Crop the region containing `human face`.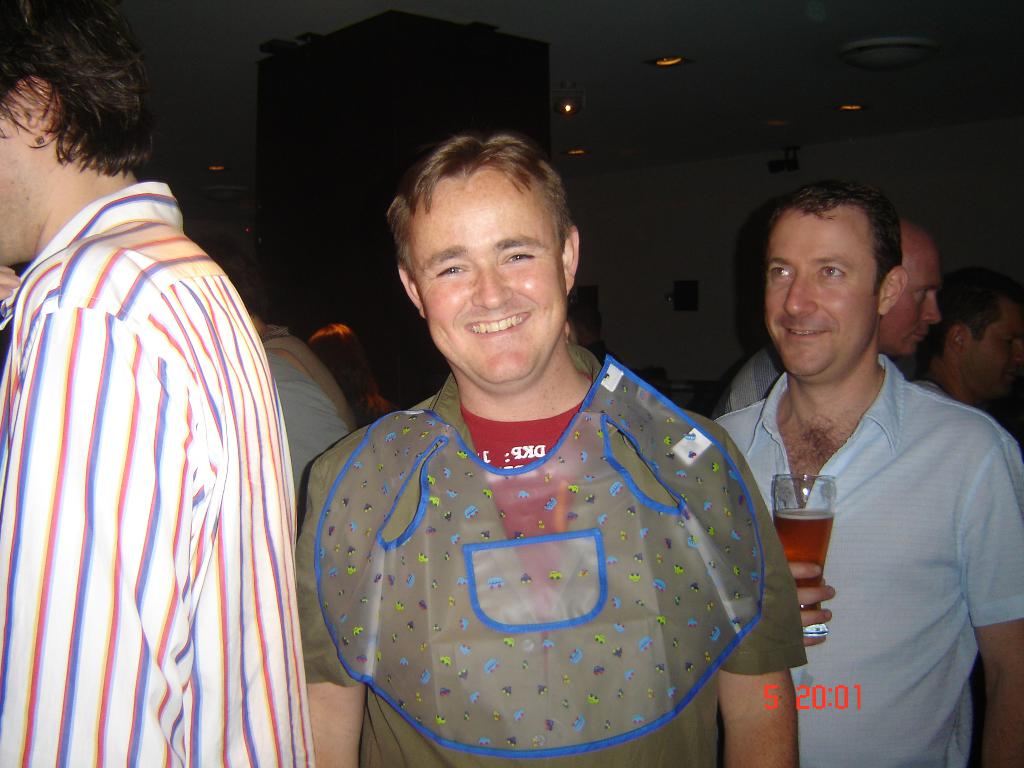
Crop region: {"x1": 399, "y1": 167, "x2": 578, "y2": 388}.
